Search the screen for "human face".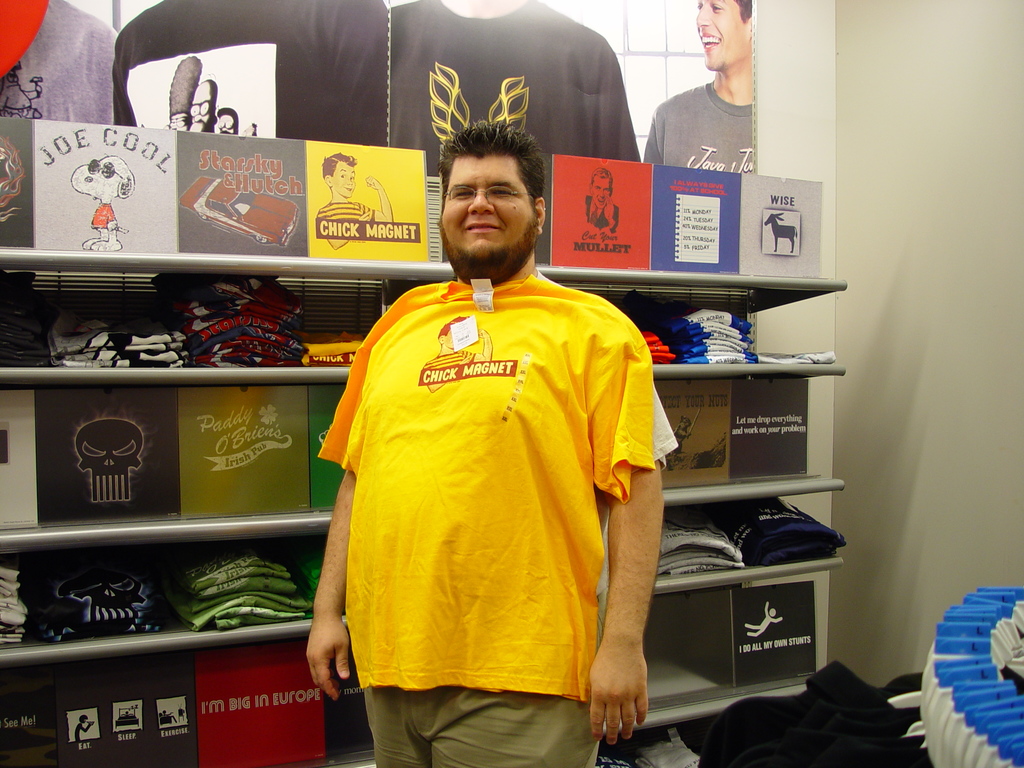
Found at locate(593, 172, 609, 206).
